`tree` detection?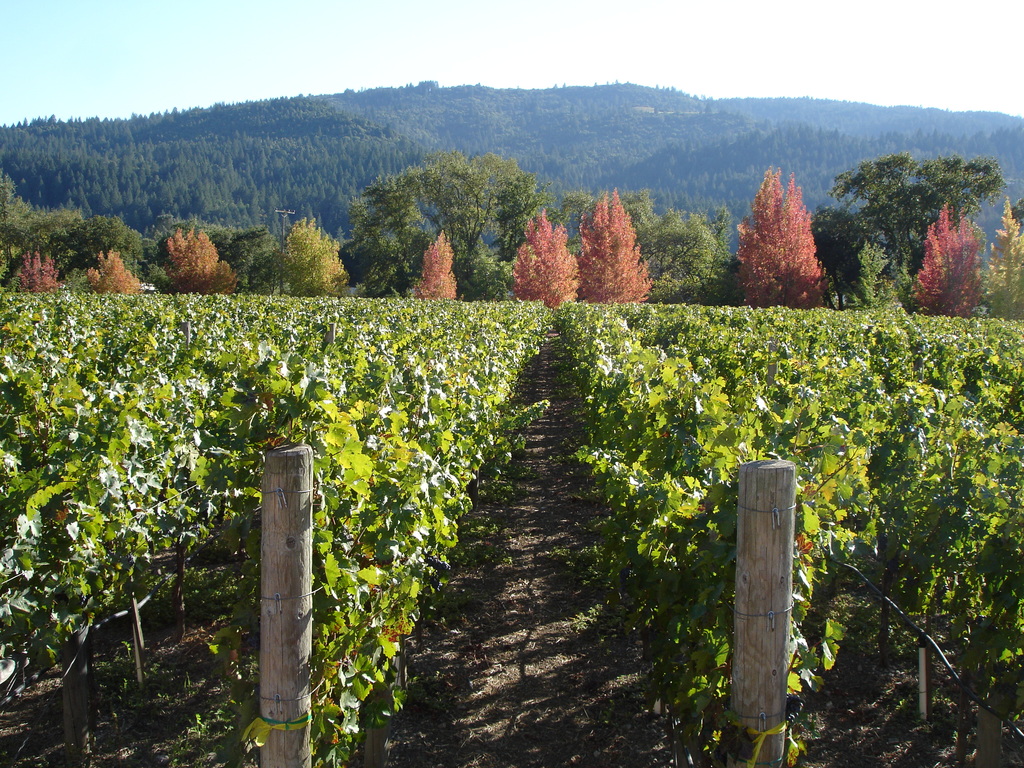
(x1=92, y1=253, x2=147, y2=296)
